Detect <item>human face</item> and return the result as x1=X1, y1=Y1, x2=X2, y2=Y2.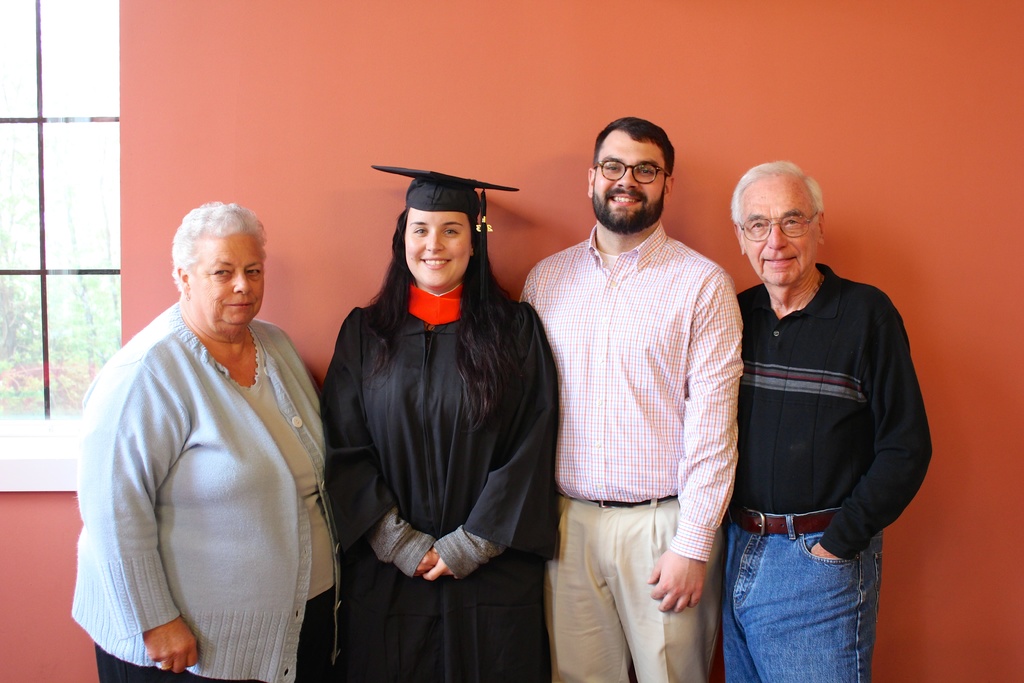
x1=594, y1=128, x2=668, y2=229.
